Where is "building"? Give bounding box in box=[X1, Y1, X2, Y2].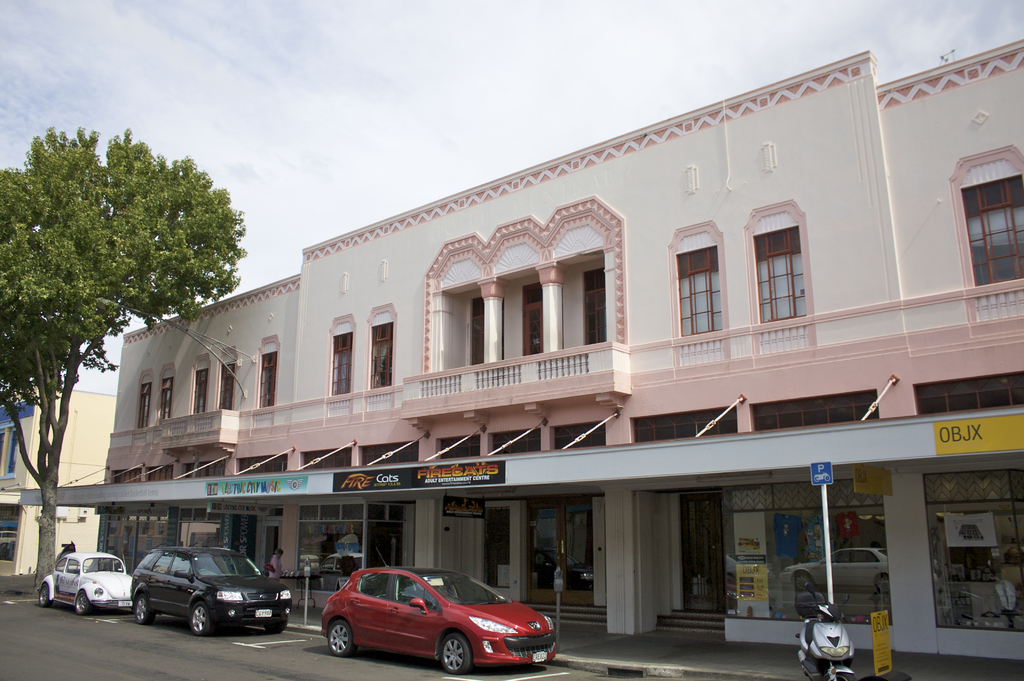
box=[0, 389, 115, 594].
